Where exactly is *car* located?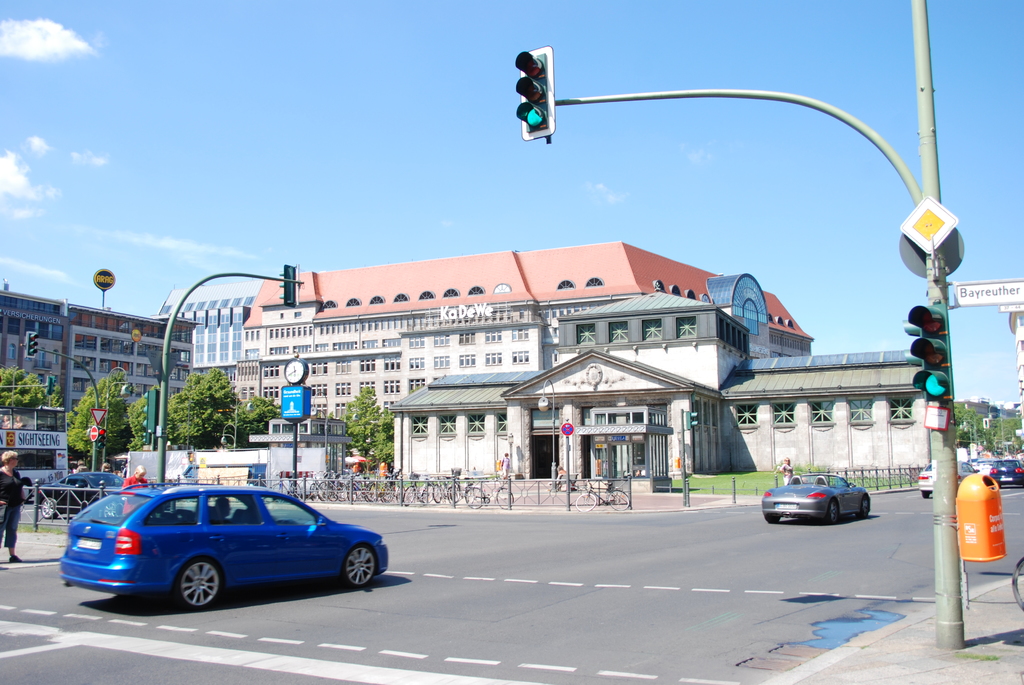
Its bounding box is {"left": 753, "top": 465, "right": 876, "bottom": 524}.
